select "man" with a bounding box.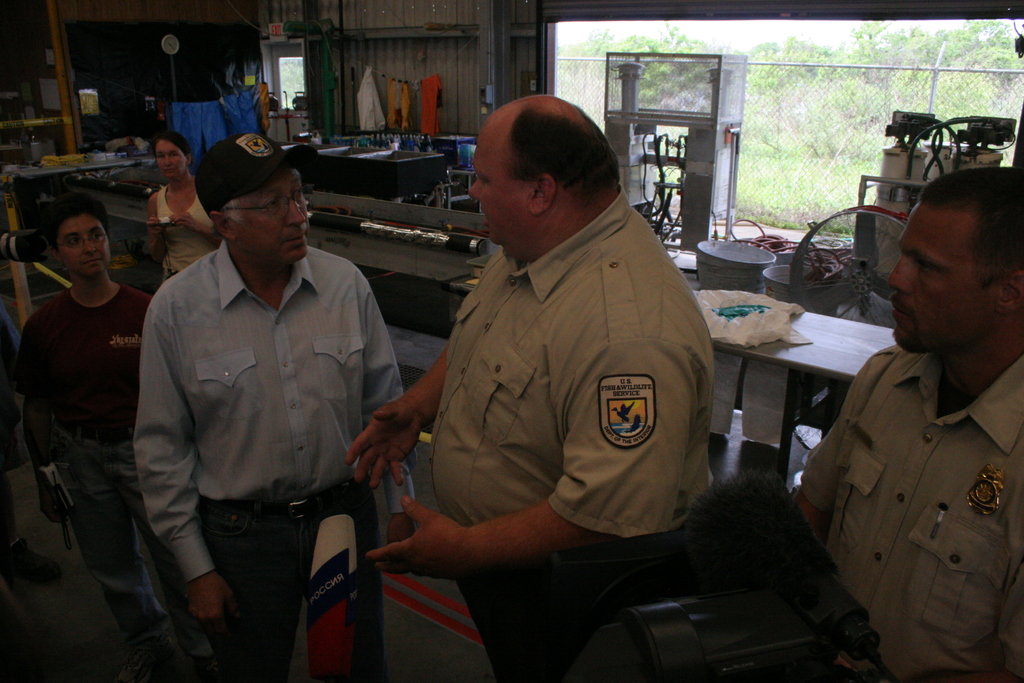
(x1=348, y1=91, x2=721, y2=682).
